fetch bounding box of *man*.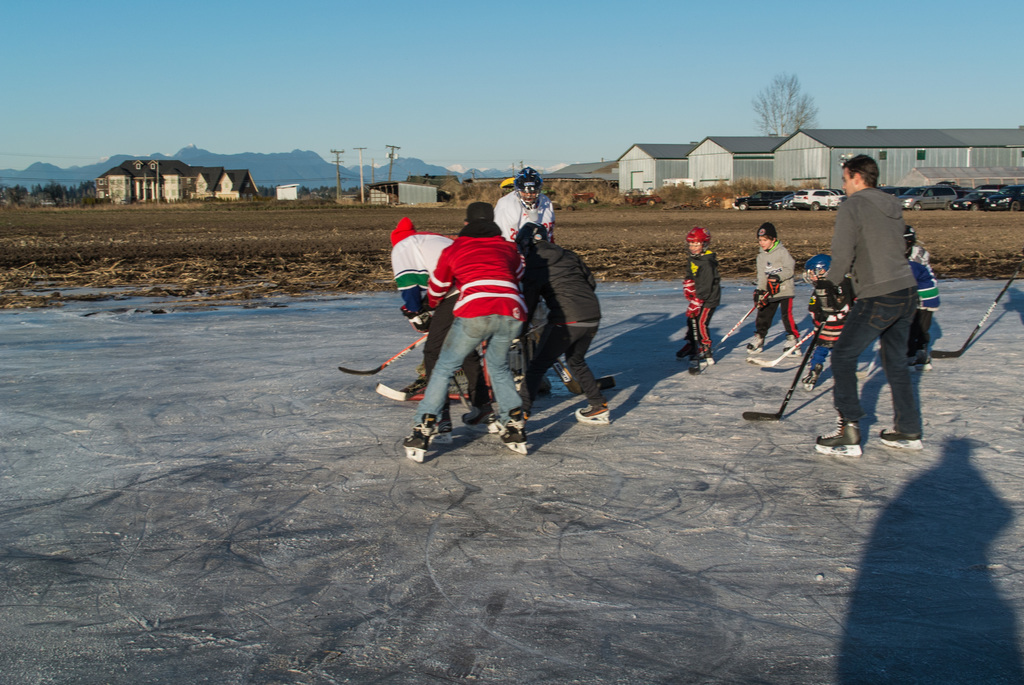
Bbox: 513,221,615,428.
